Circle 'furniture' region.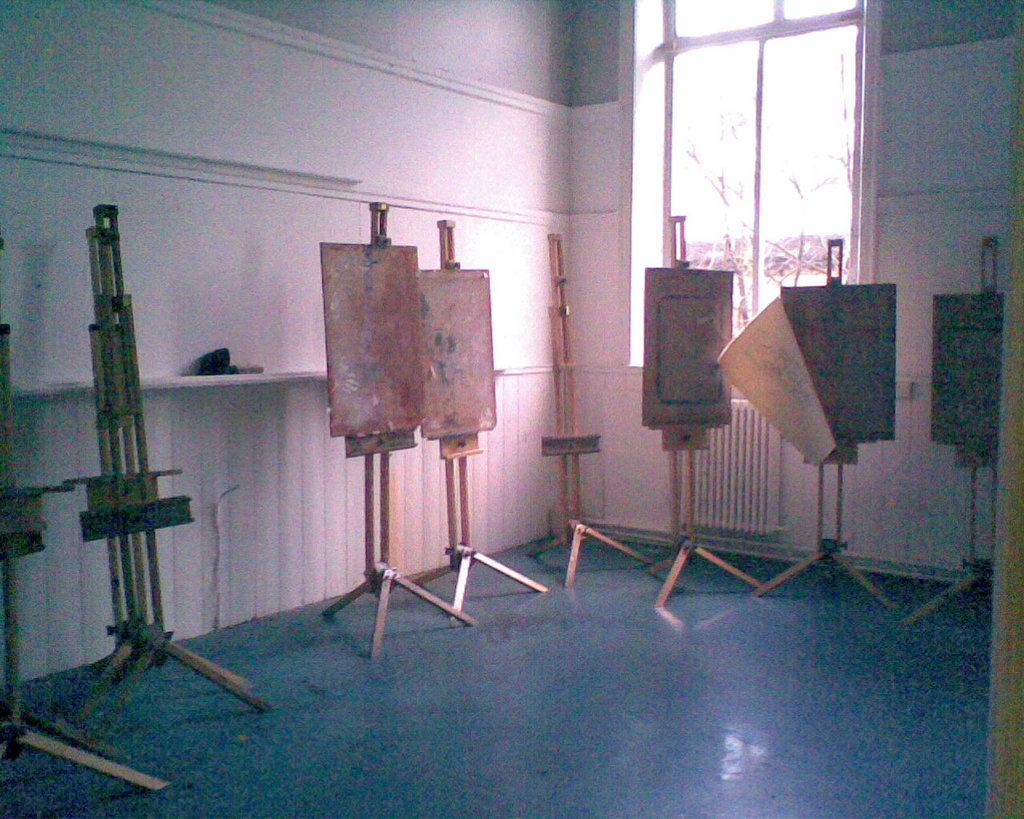
Region: bbox=(523, 232, 661, 592).
